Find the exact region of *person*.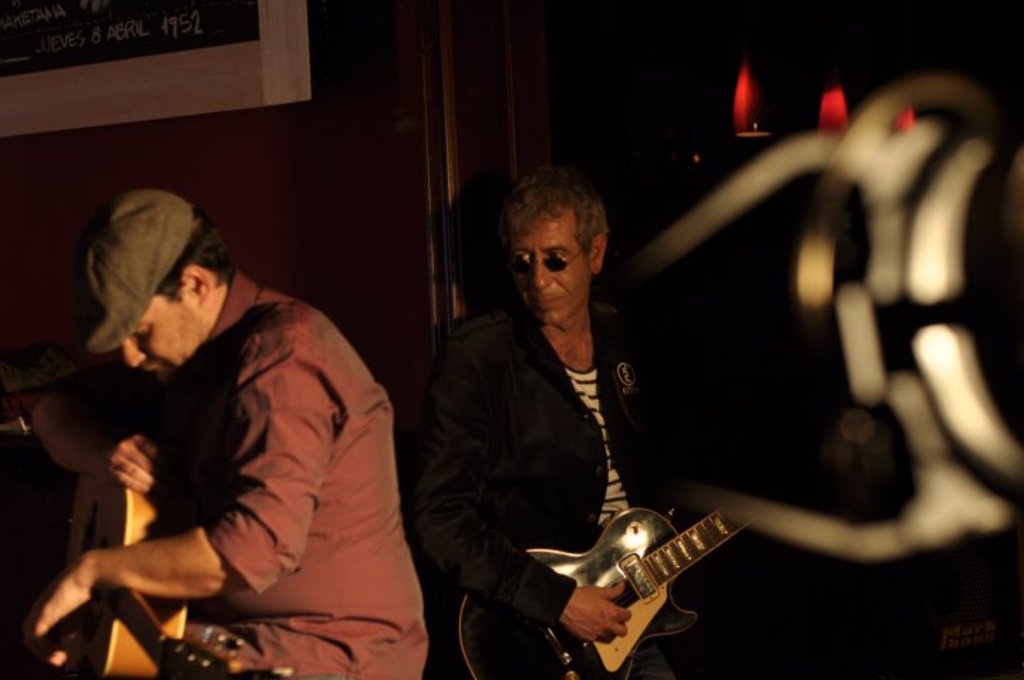
Exact region: locate(422, 156, 698, 679).
